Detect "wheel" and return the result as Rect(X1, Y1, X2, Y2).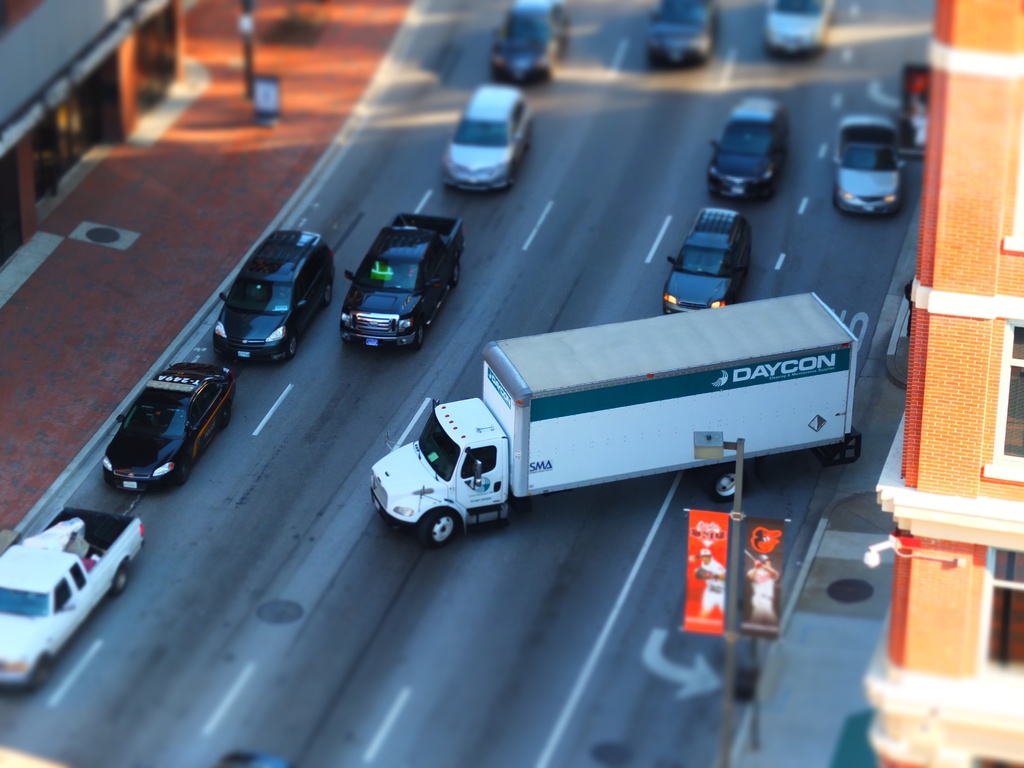
Rect(508, 166, 516, 186).
